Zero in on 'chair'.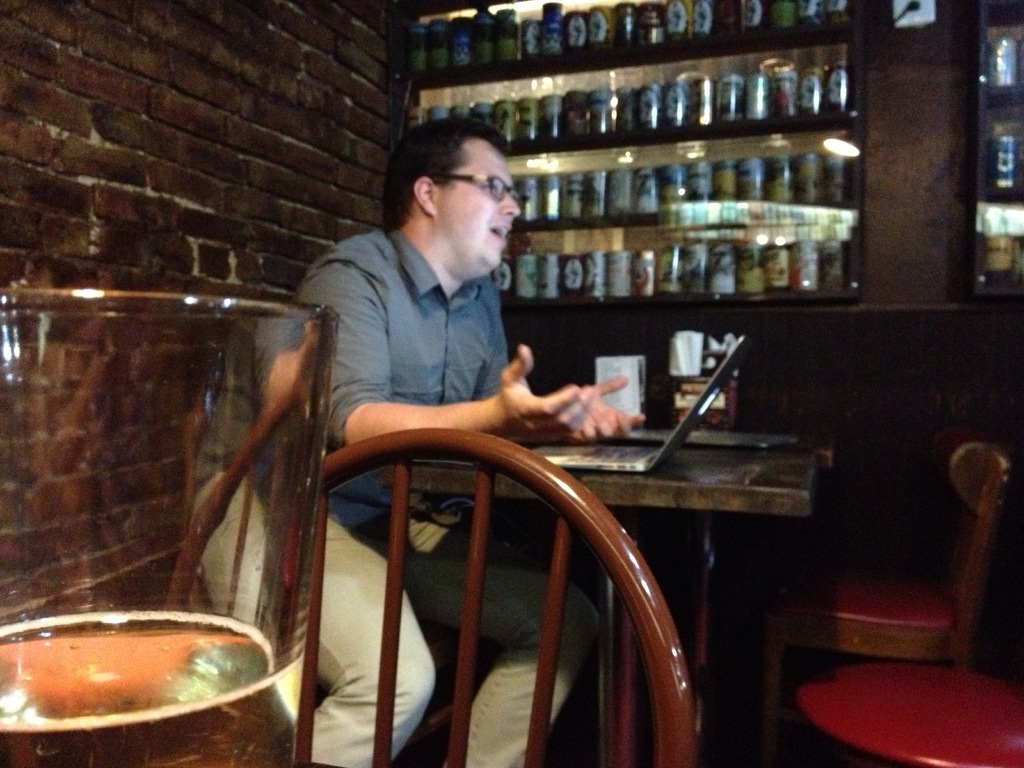
Zeroed in: bbox(270, 350, 700, 751).
